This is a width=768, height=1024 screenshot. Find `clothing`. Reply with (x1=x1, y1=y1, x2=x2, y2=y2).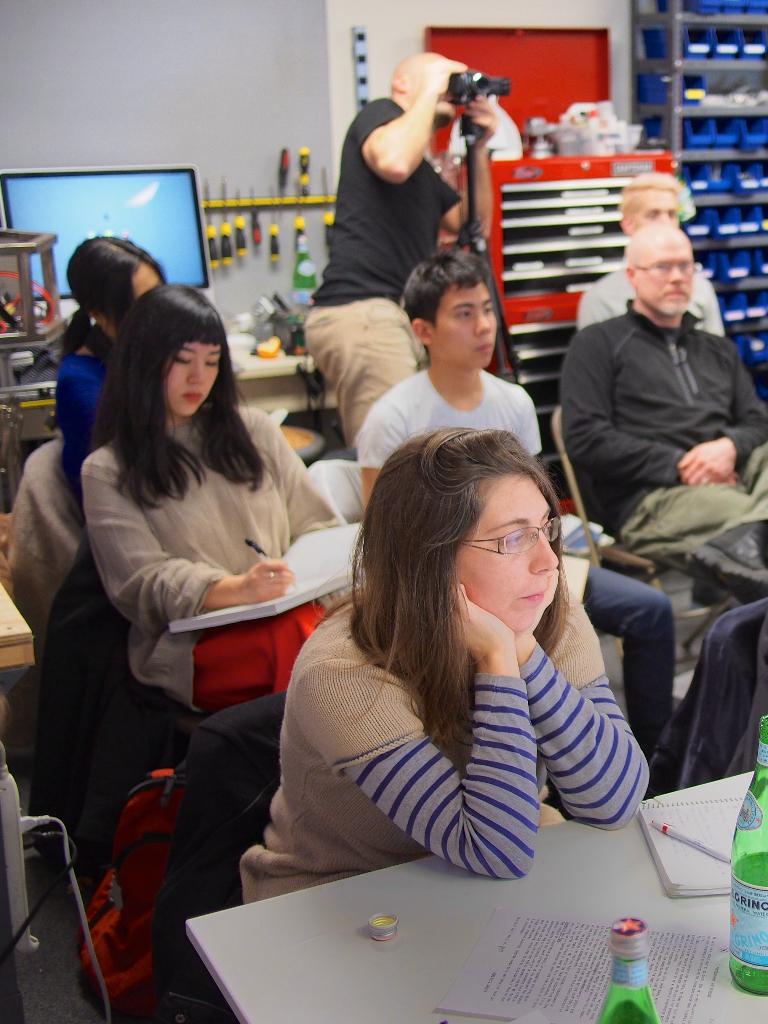
(x1=562, y1=290, x2=767, y2=557).
